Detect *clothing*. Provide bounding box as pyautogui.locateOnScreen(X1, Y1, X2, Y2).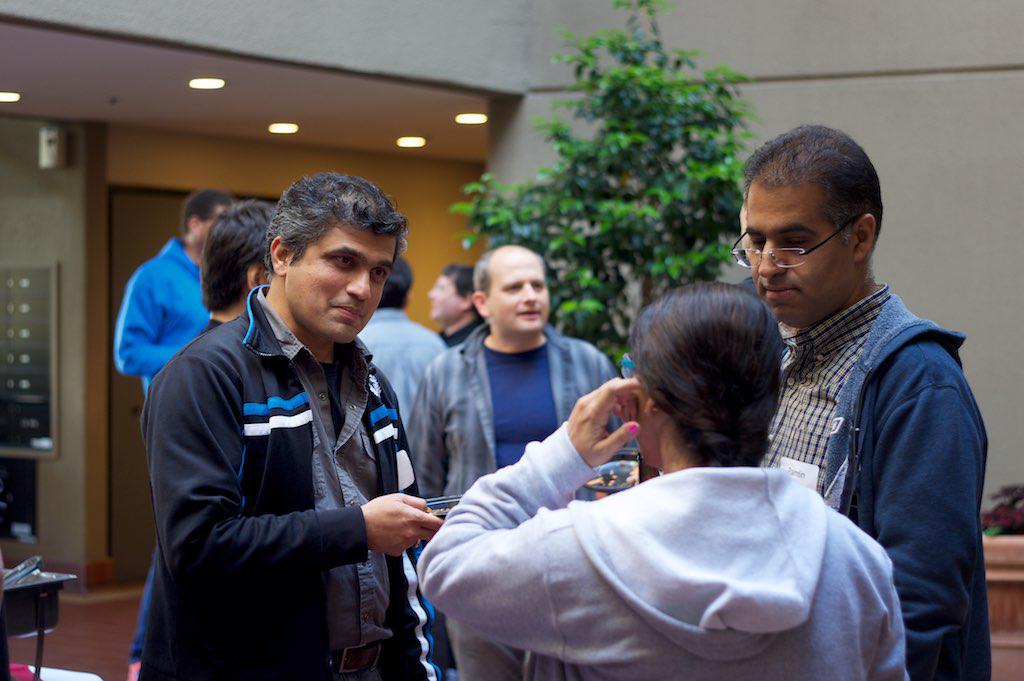
pyautogui.locateOnScreen(438, 315, 482, 351).
